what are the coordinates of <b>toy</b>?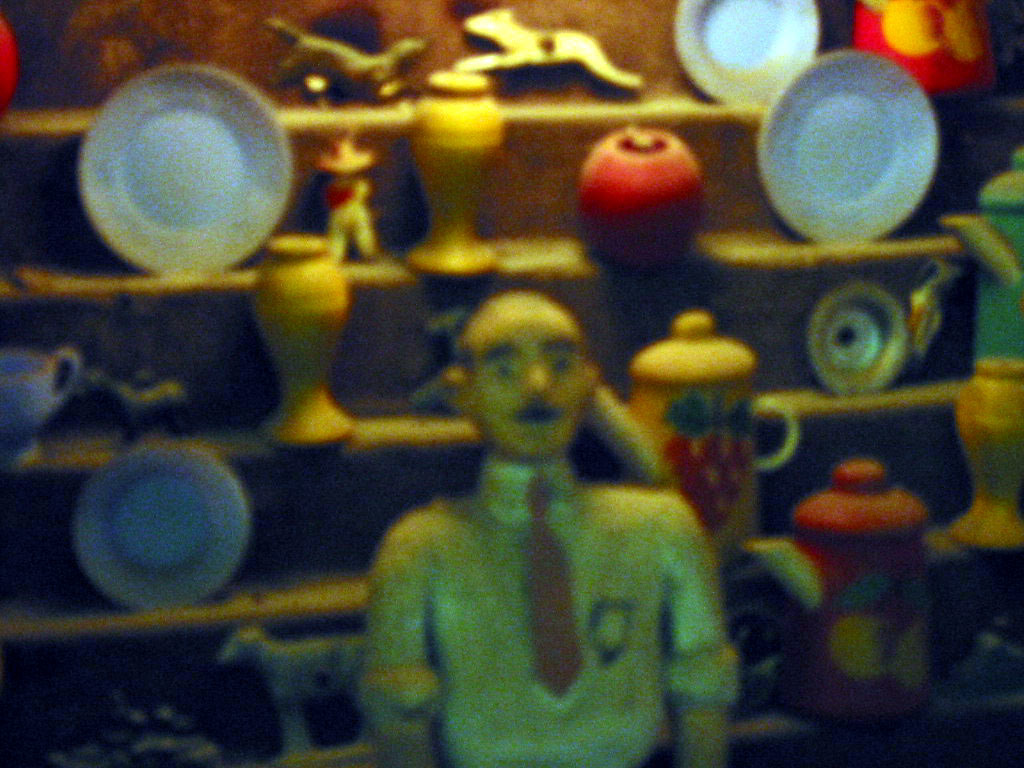
80/62/290/276.
